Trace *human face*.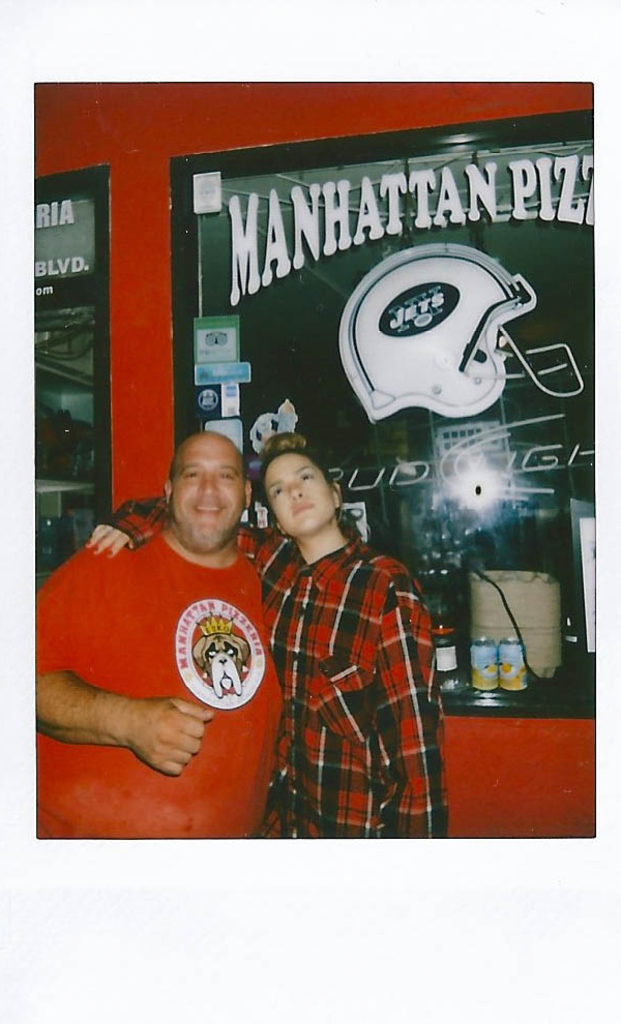
Traced to pyautogui.locateOnScreen(171, 438, 247, 549).
